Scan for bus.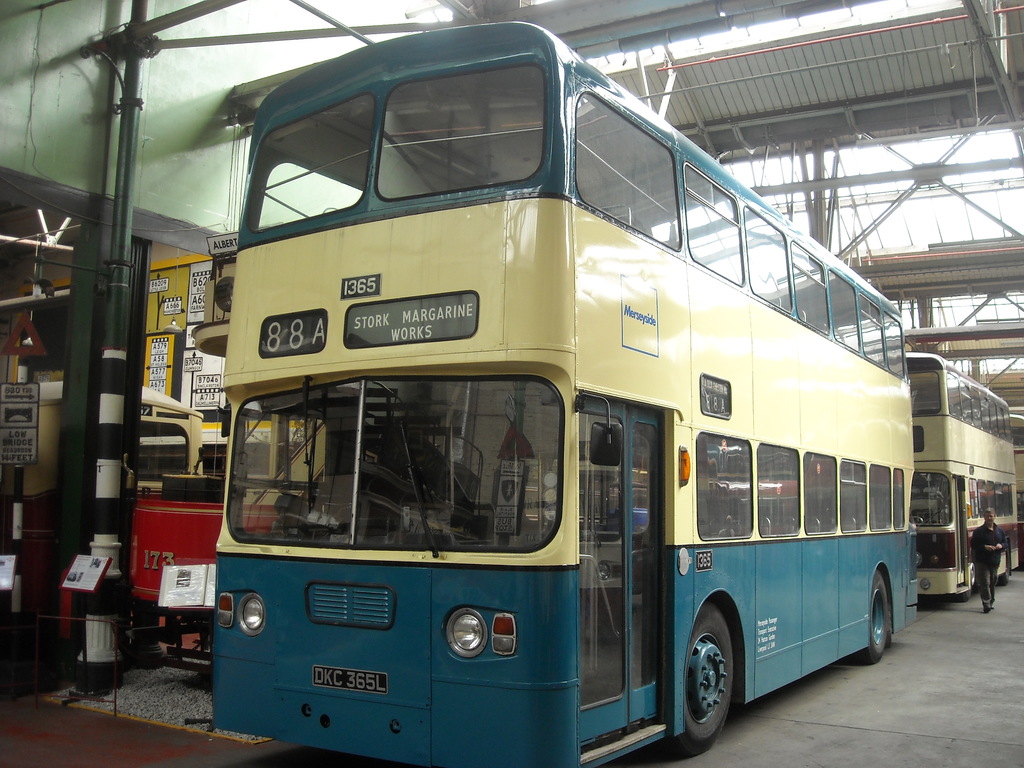
Scan result: 218:15:920:767.
